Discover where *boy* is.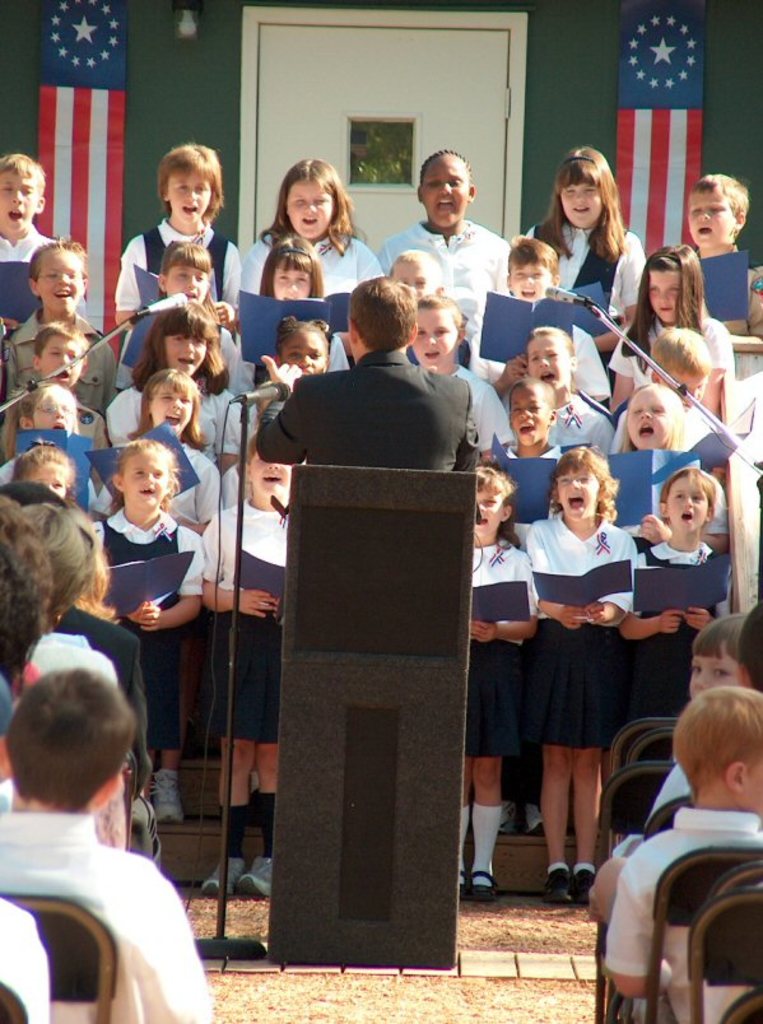
Discovered at <bbox>637, 602, 762, 833</bbox>.
